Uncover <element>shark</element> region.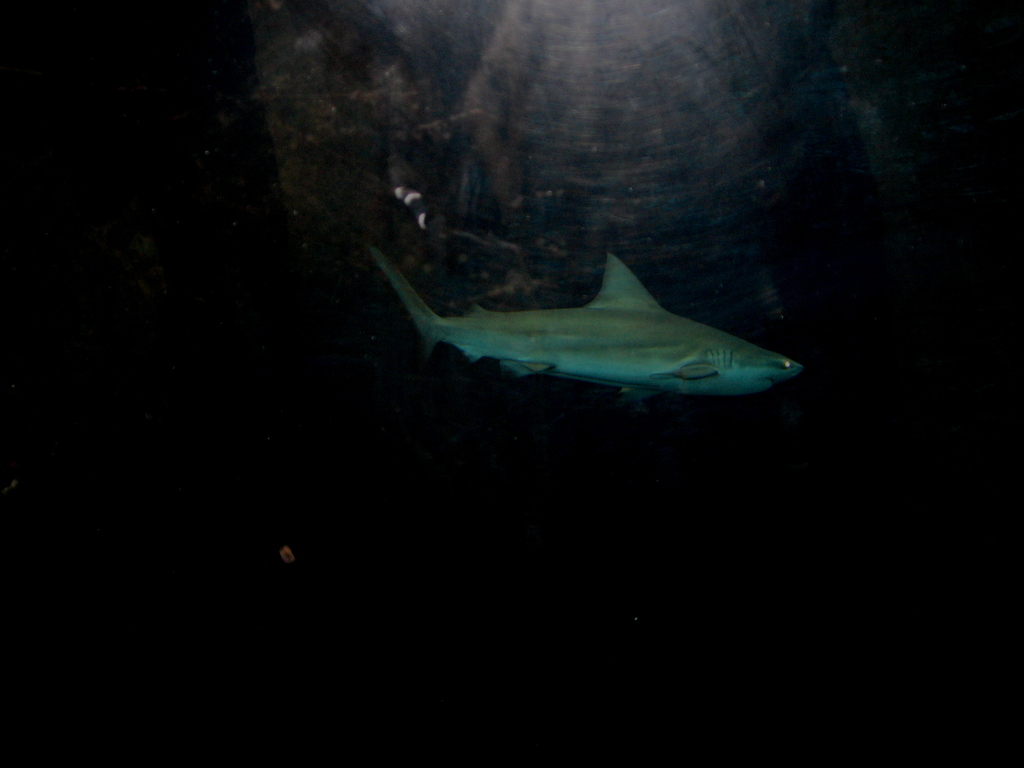
Uncovered: 367 228 808 417.
